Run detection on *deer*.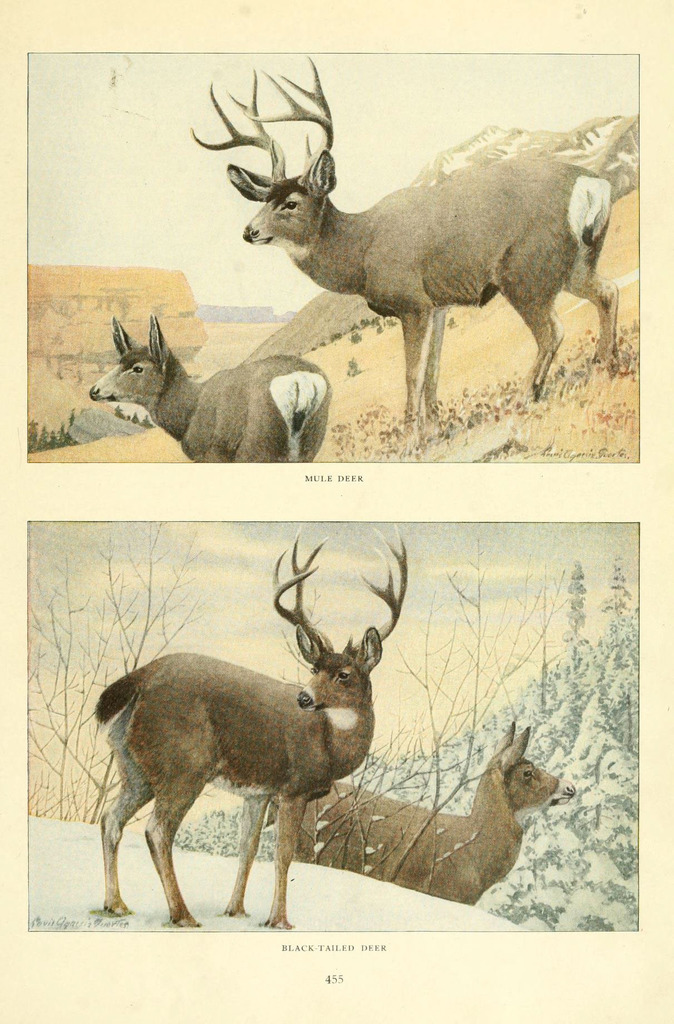
Result: 95 321 324 476.
